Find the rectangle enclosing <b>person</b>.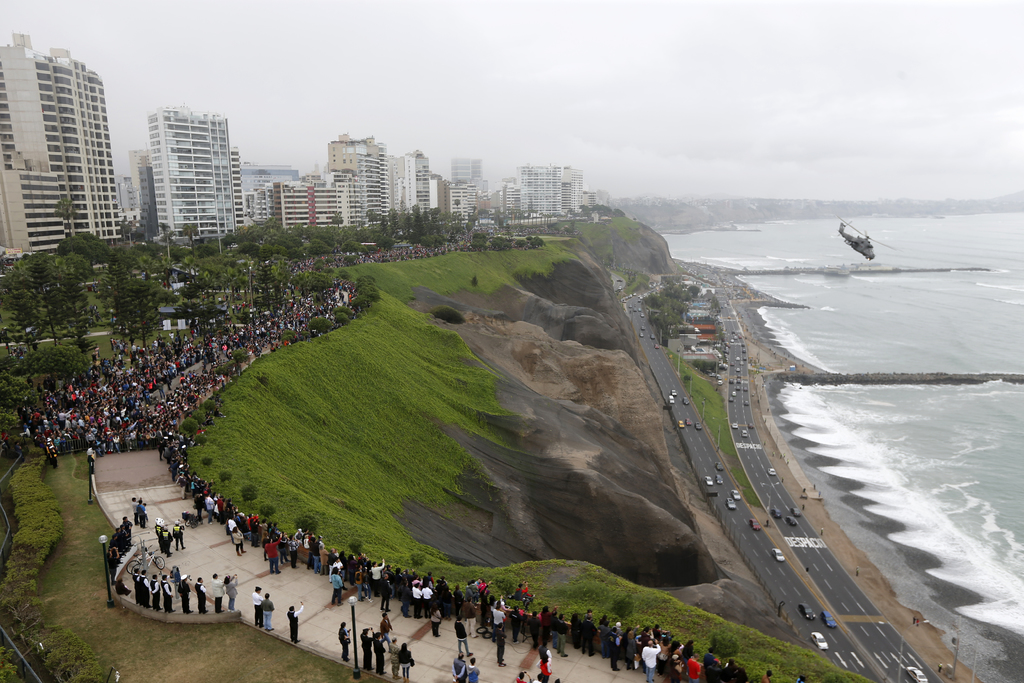
[712,650,724,682].
